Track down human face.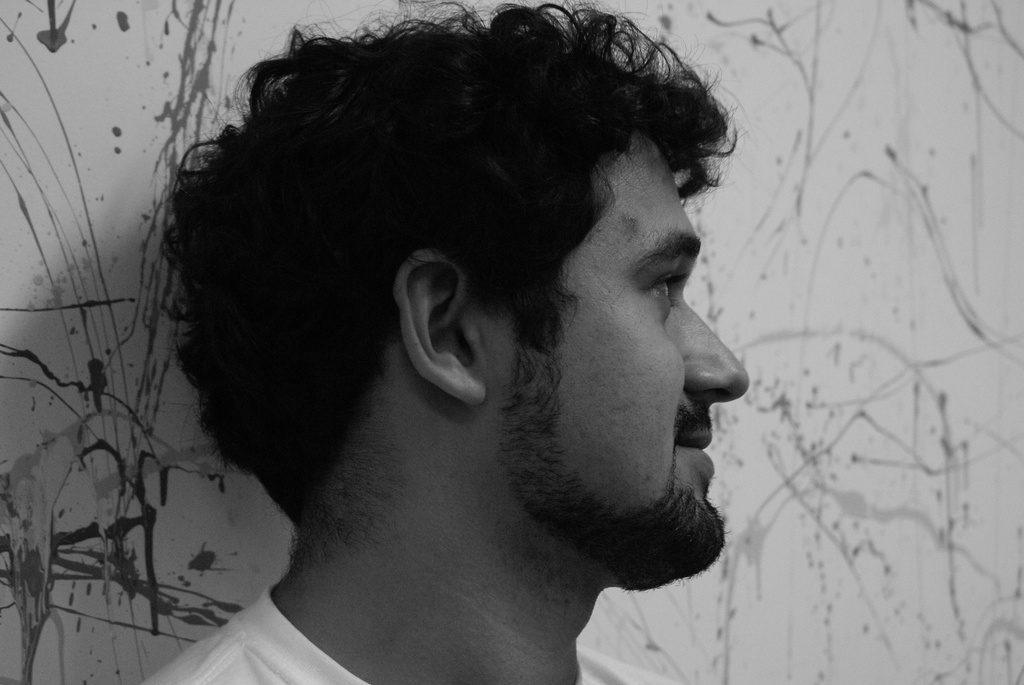
Tracked to locate(488, 139, 754, 590).
